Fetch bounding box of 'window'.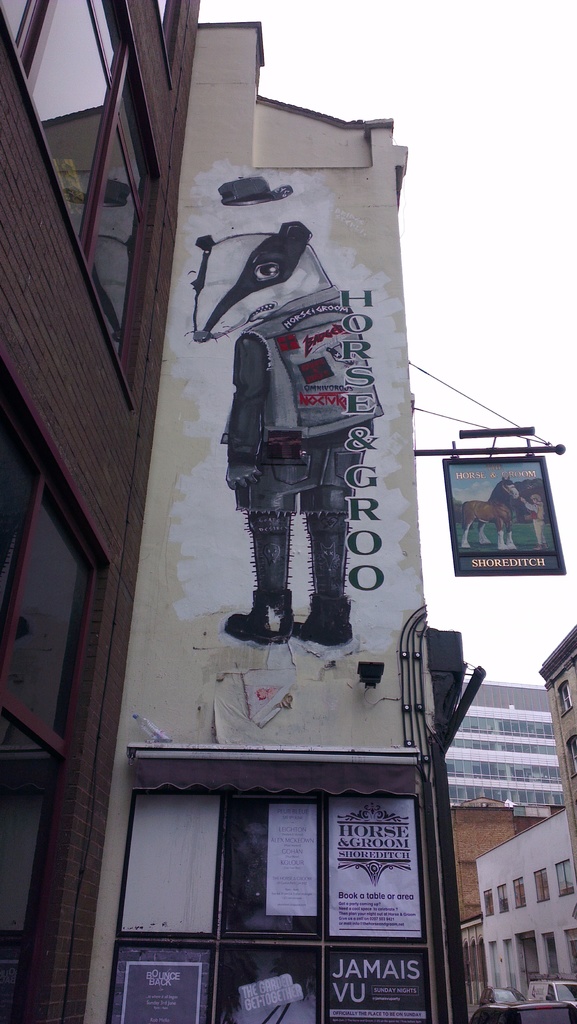
Bbox: [501,882,510,910].
